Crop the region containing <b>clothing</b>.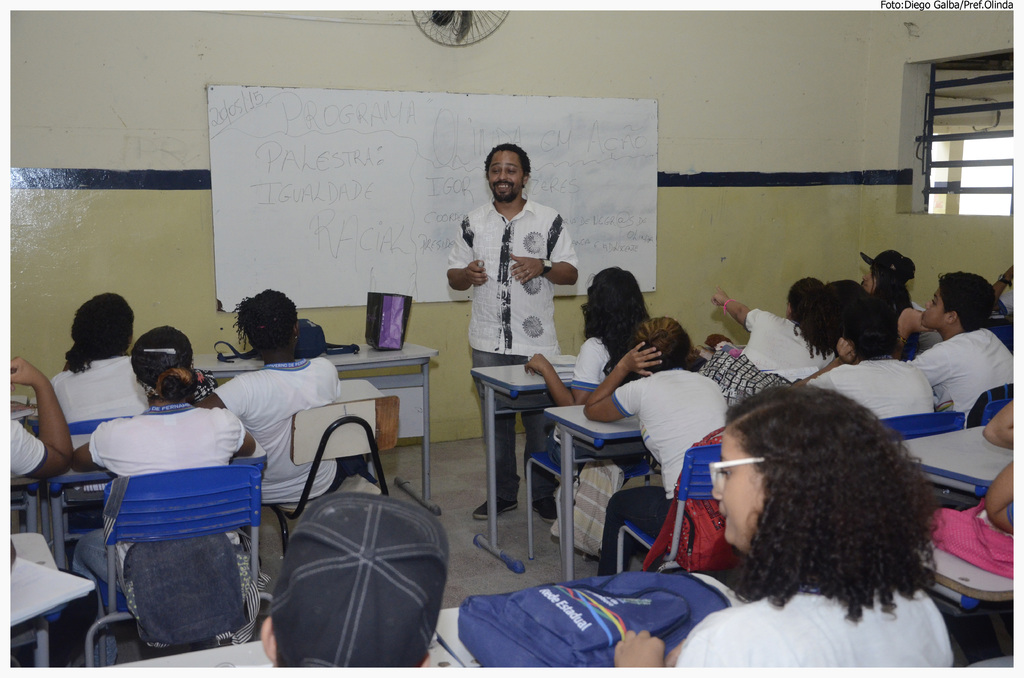
Crop region: x1=0, y1=421, x2=58, y2=490.
